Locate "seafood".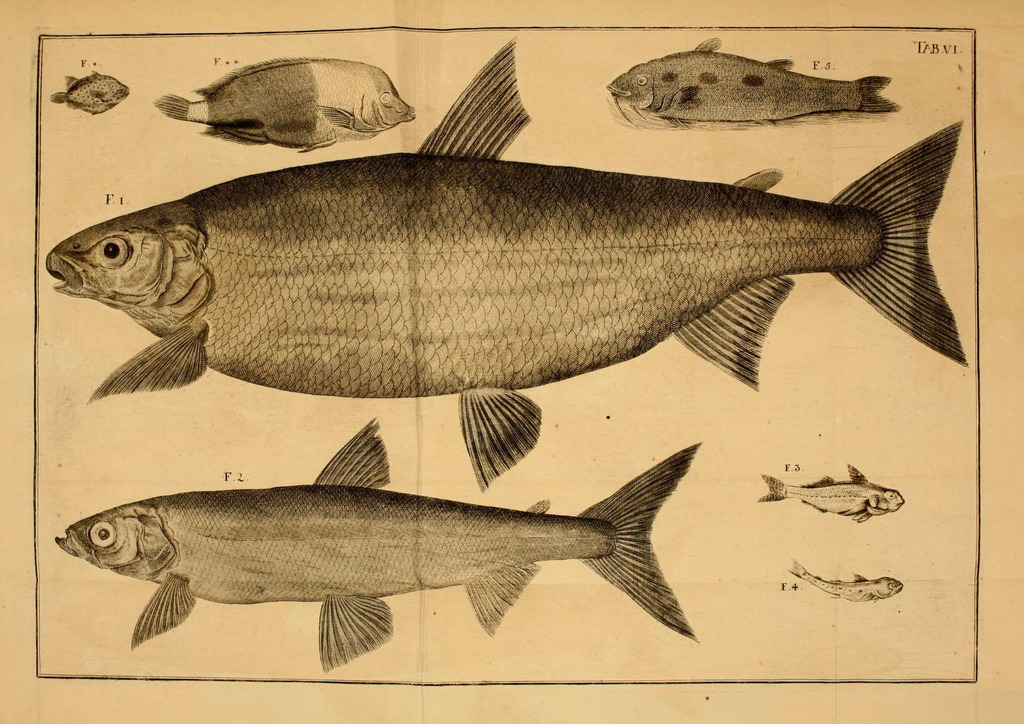
Bounding box: (left=155, top=56, right=420, bottom=151).
